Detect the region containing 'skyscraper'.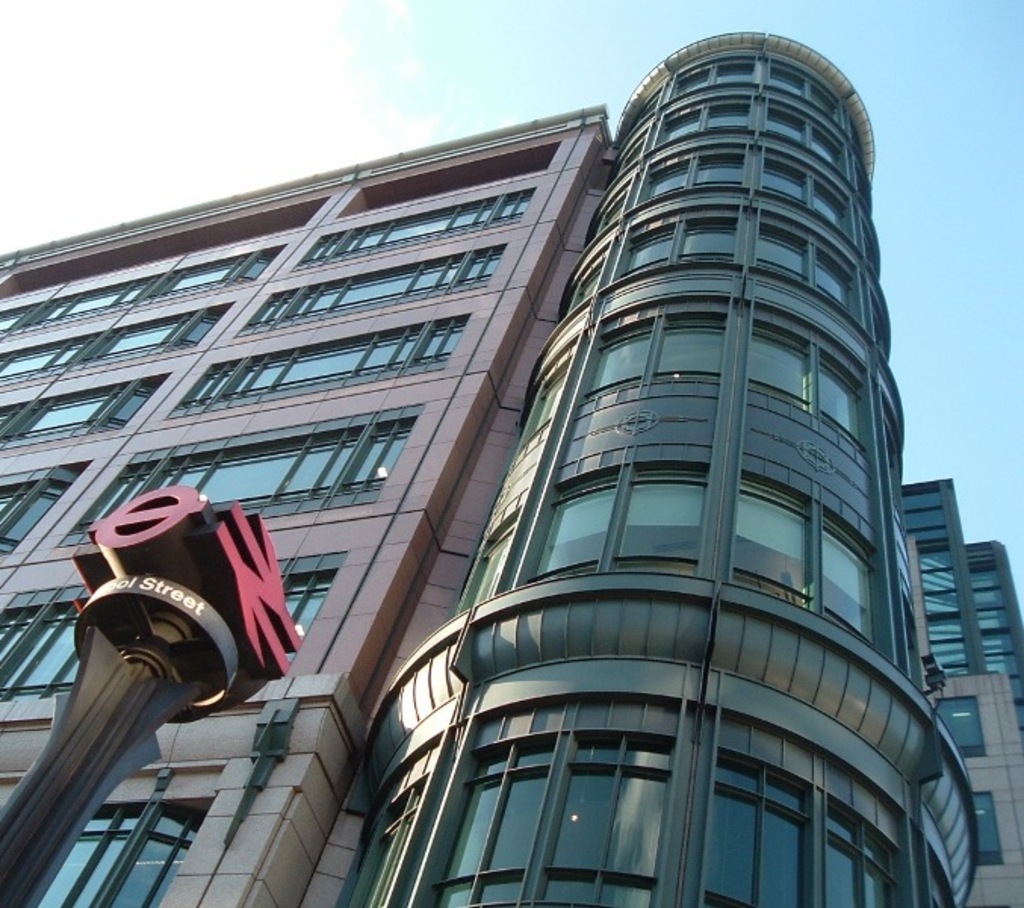
box=[0, 17, 1022, 906].
